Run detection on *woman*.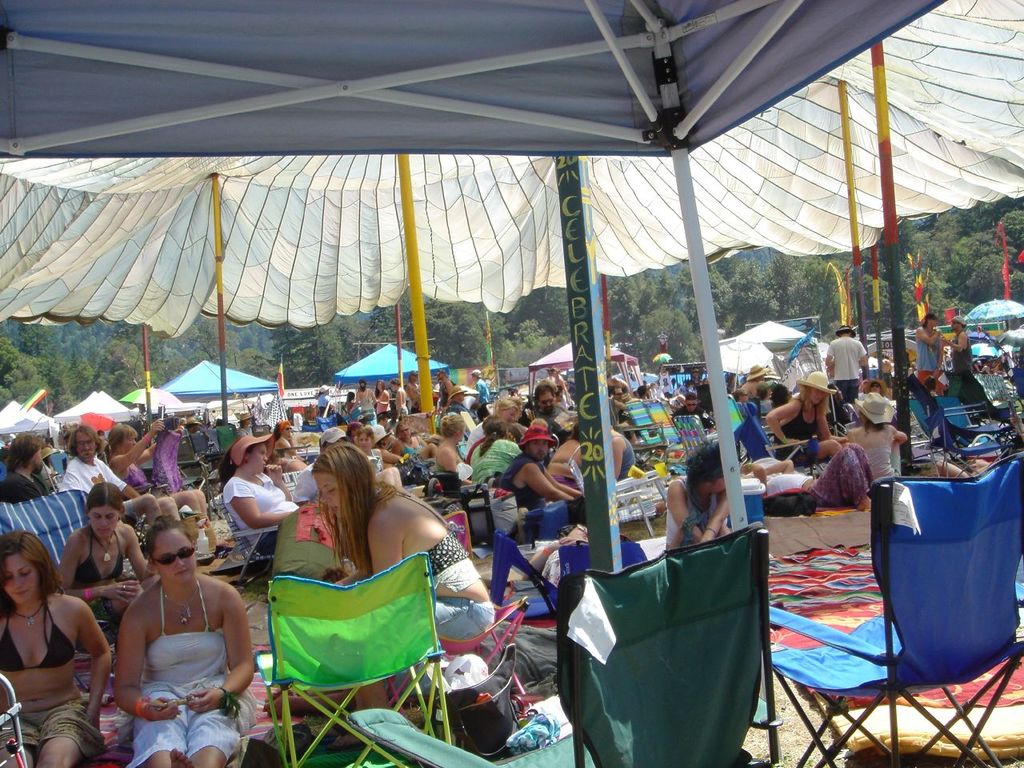
Result: 766, 372, 846, 462.
